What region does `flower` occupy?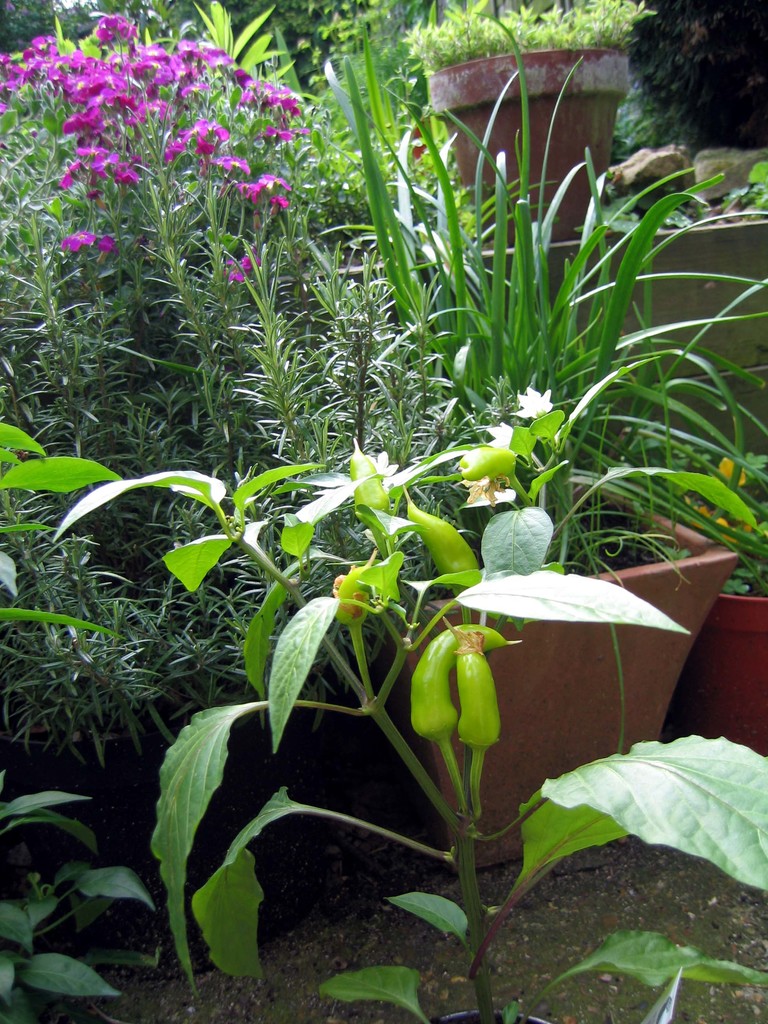
detection(510, 387, 541, 415).
